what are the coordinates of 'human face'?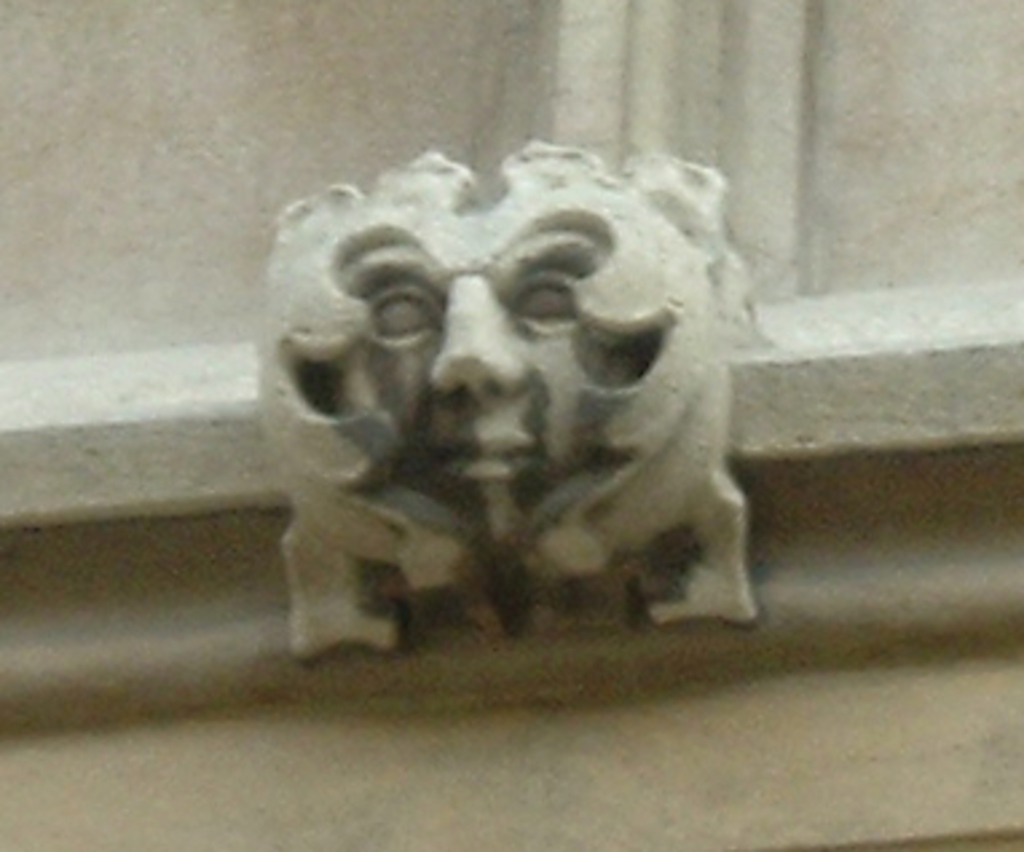
region(306, 222, 657, 555).
